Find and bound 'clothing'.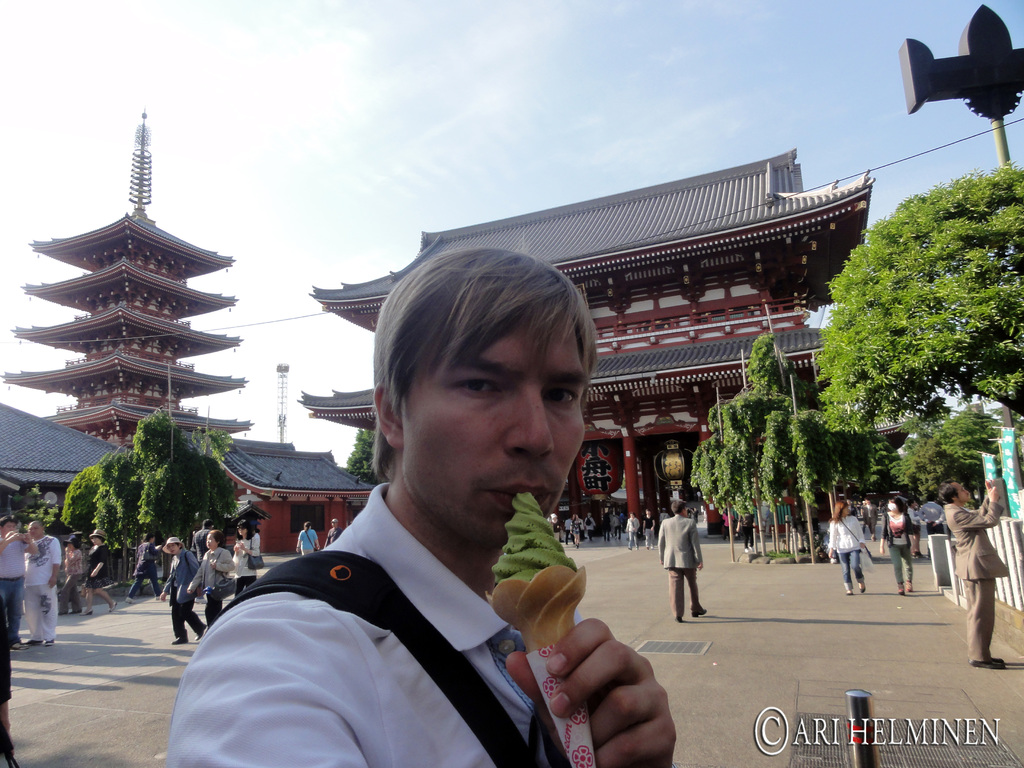
Bound: <box>941,503,1006,663</box>.
